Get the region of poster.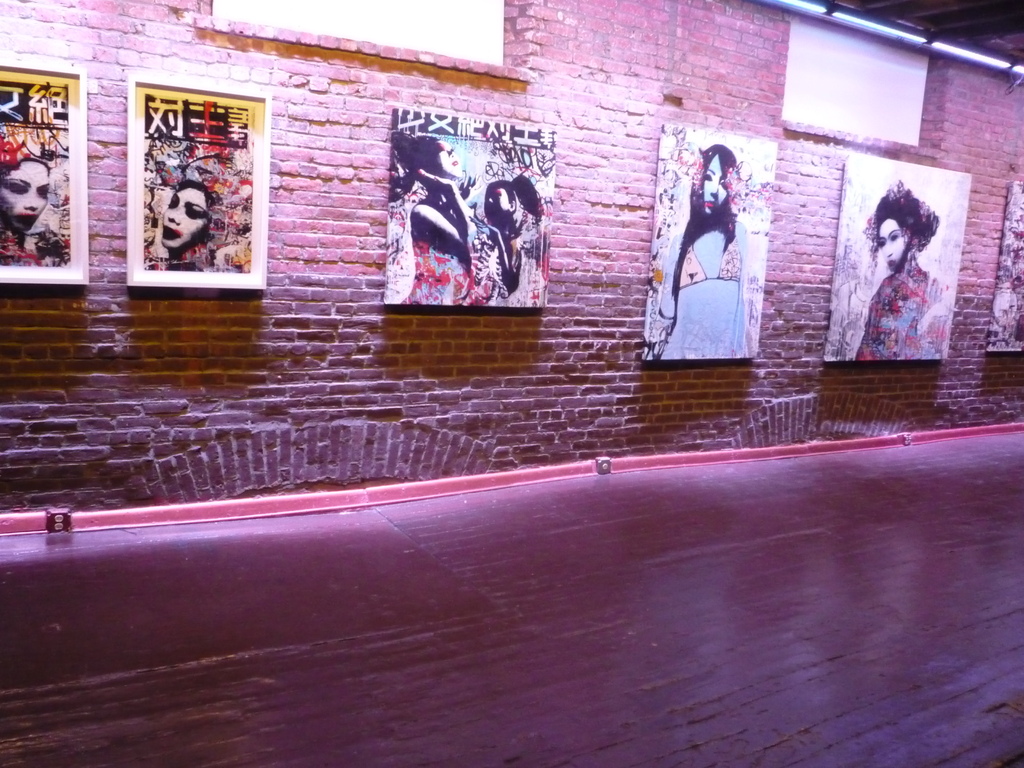
(x1=826, y1=154, x2=973, y2=360).
